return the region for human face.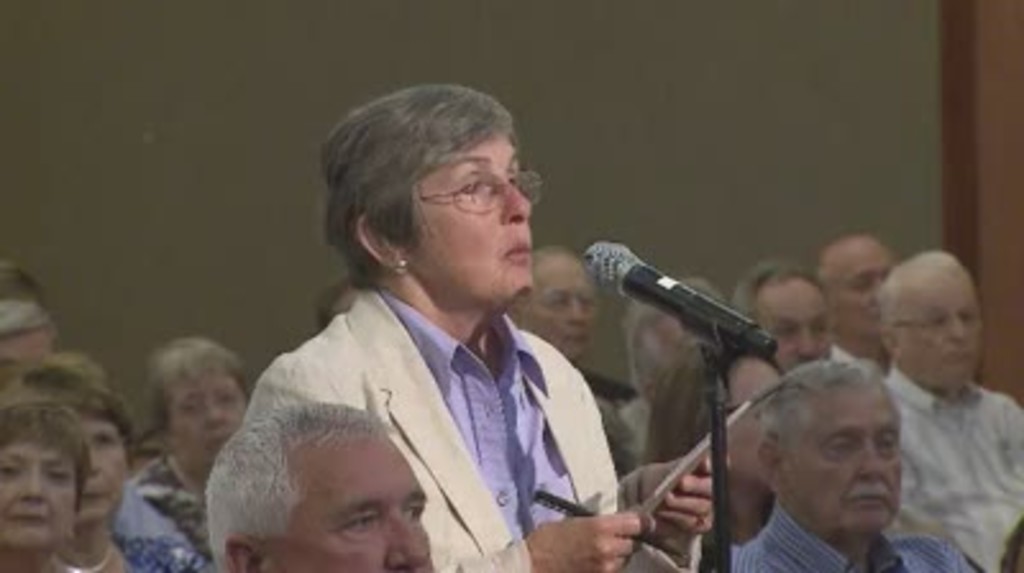
box(760, 289, 832, 373).
